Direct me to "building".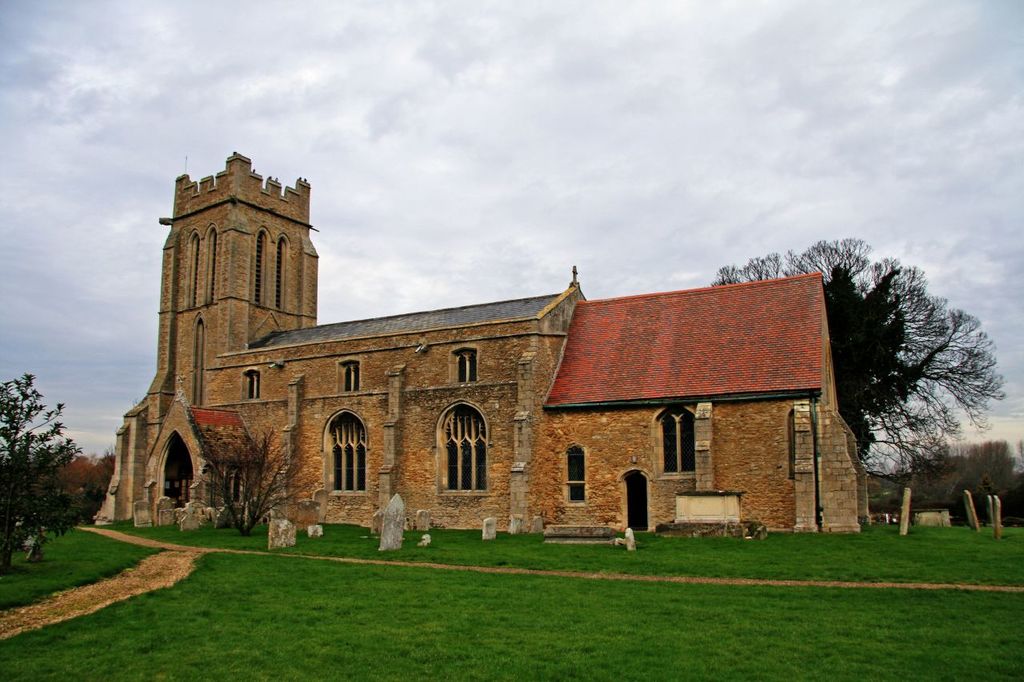
Direction: x1=83 y1=155 x2=871 y2=530.
